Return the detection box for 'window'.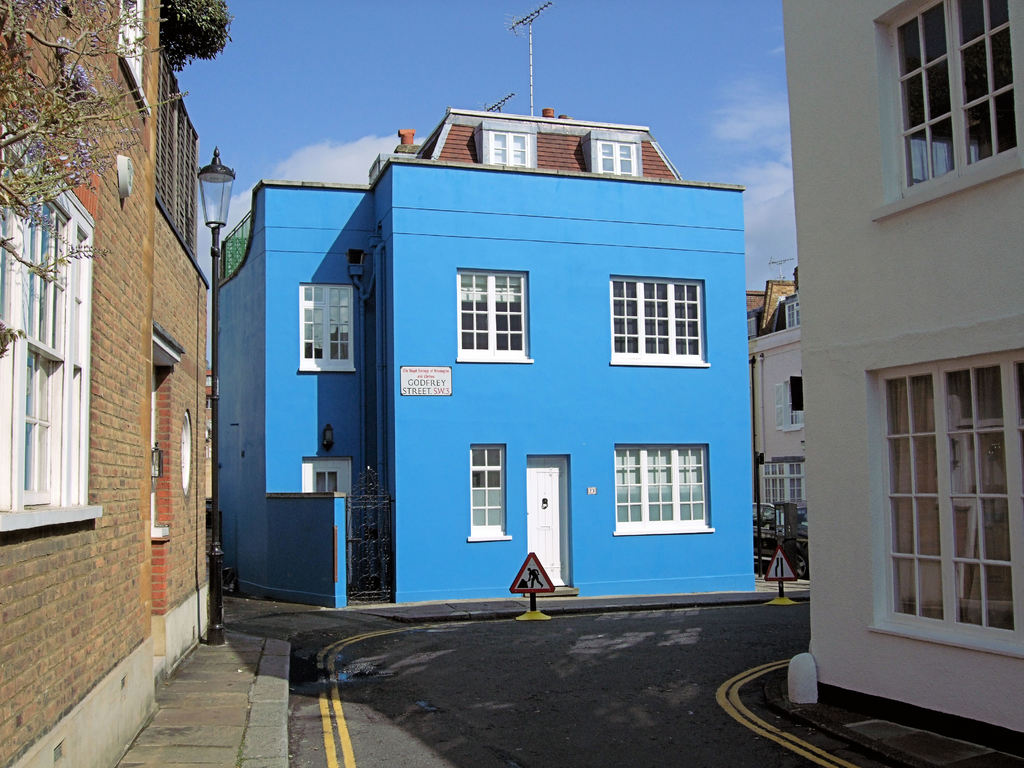
876,0,986,197.
